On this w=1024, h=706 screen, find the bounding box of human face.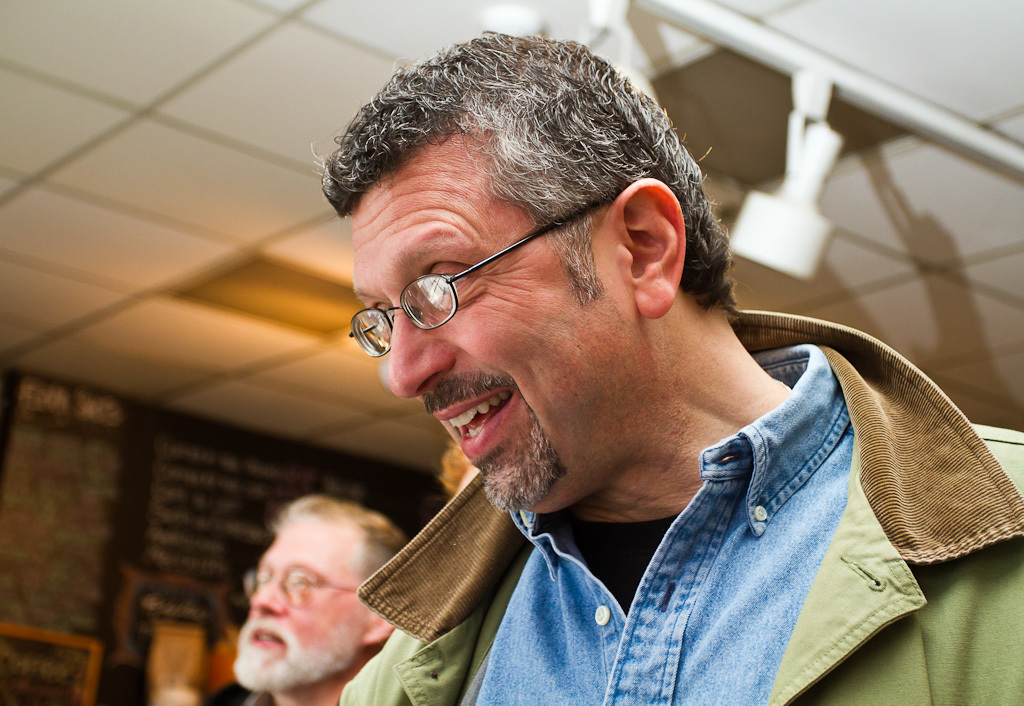
Bounding box: 345 164 672 505.
